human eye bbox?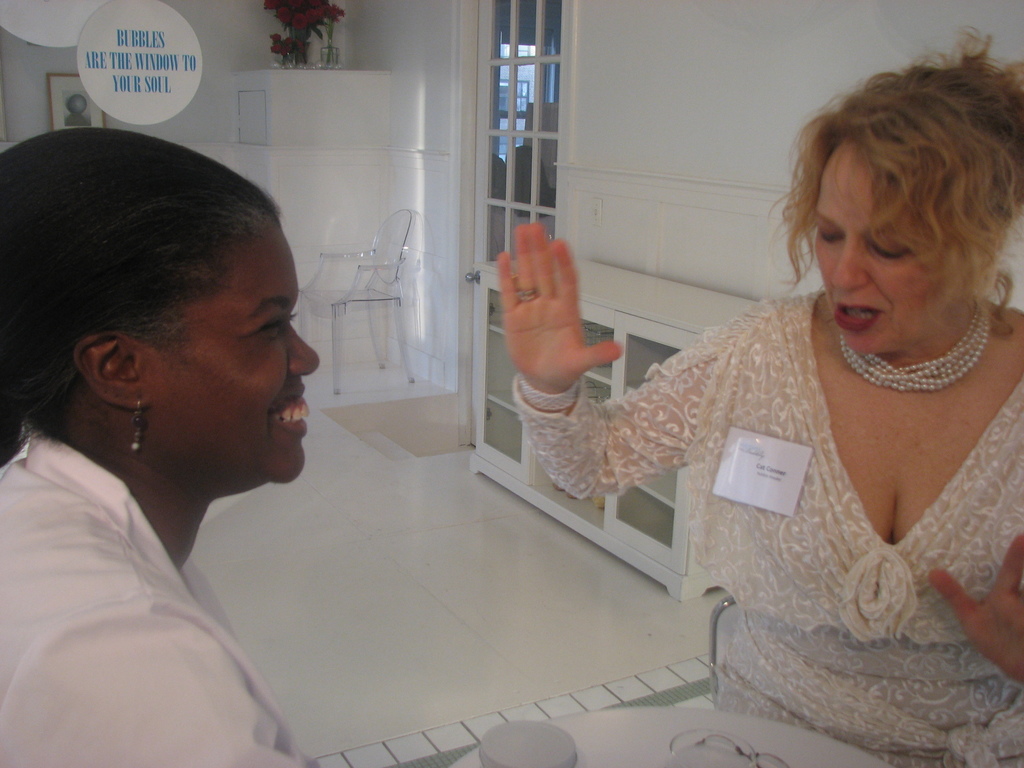
BBox(867, 234, 911, 262)
